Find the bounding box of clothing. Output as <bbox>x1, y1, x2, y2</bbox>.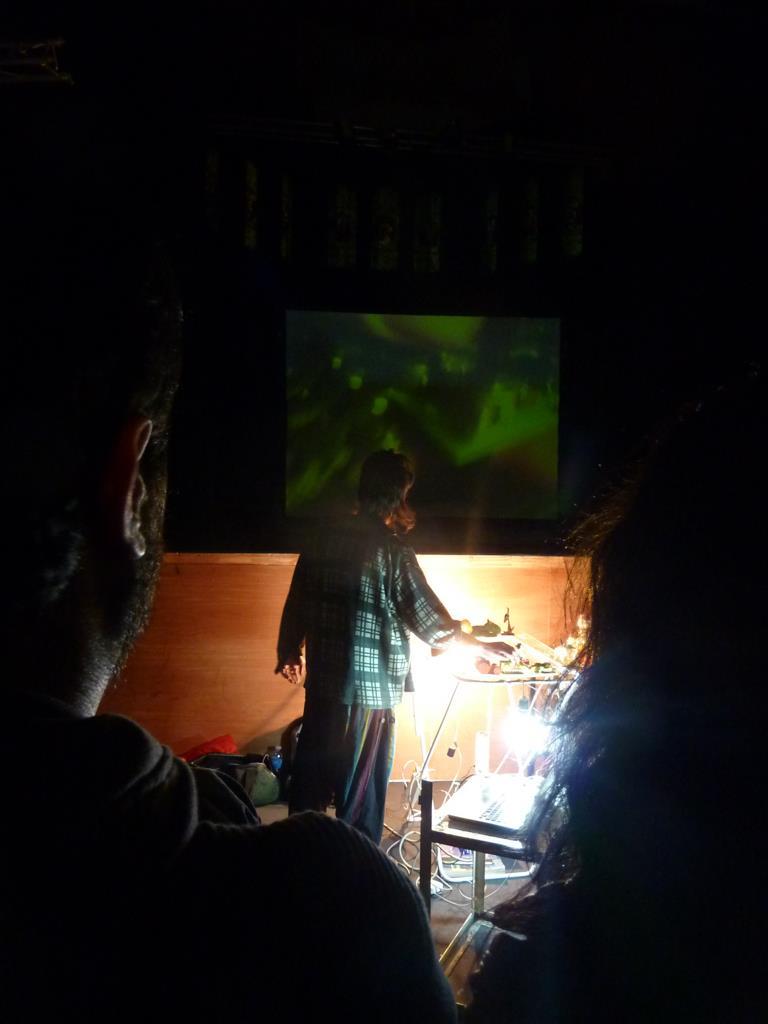
<bbox>0, 704, 463, 1023</bbox>.
